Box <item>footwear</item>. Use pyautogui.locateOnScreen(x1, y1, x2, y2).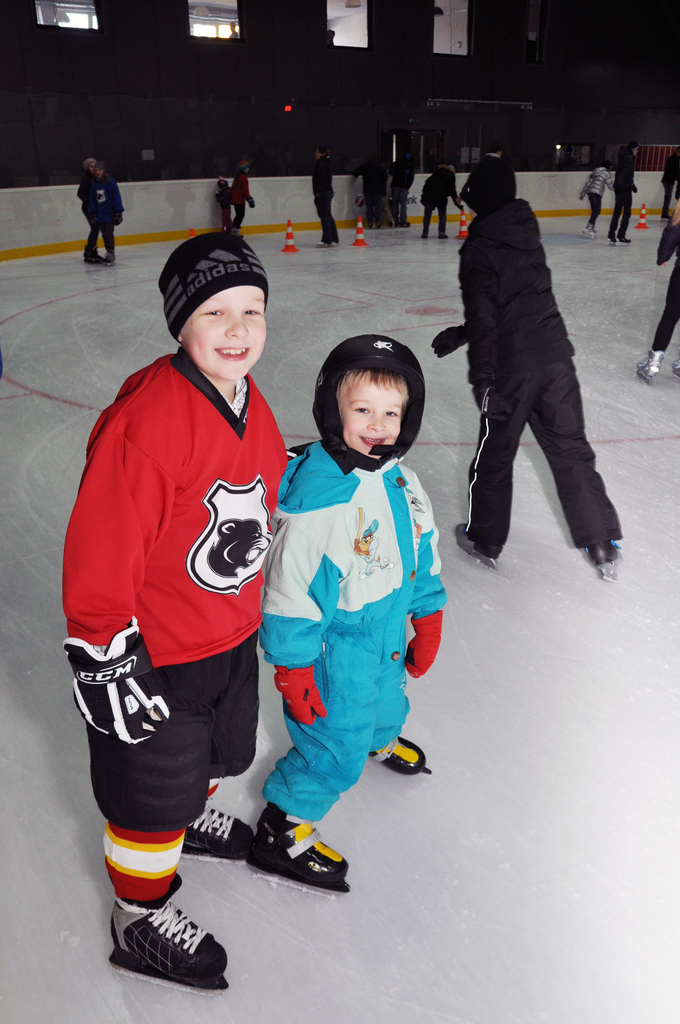
pyautogui.locateOnScreen(106, 905, 219, 998).
